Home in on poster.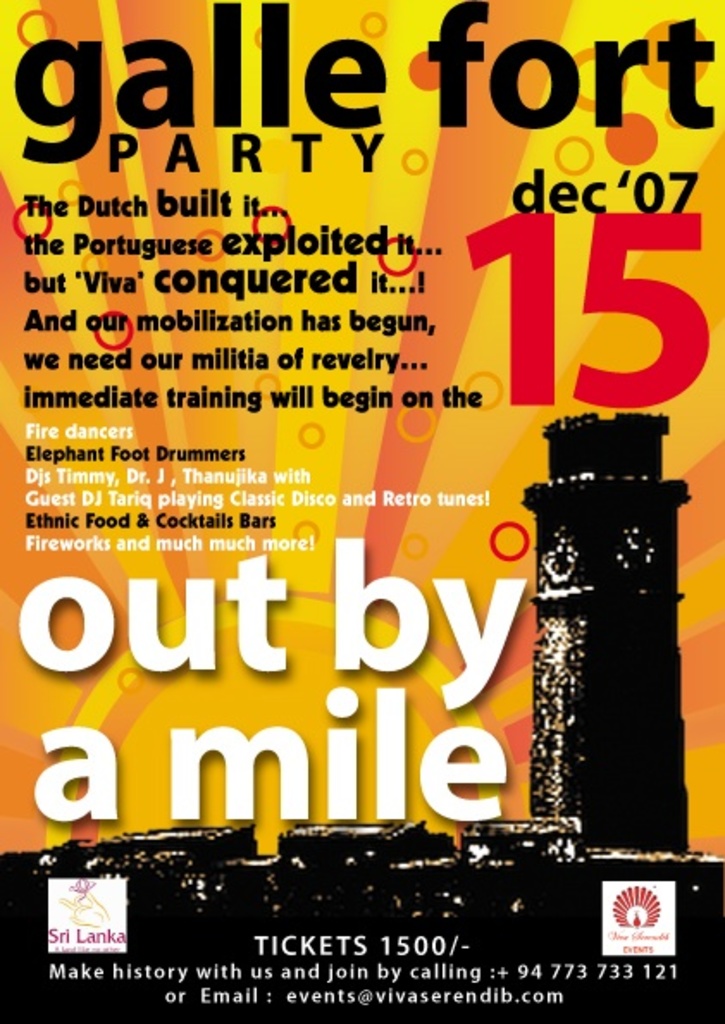
Homed in at <box>0,0,723,1022</box>.
